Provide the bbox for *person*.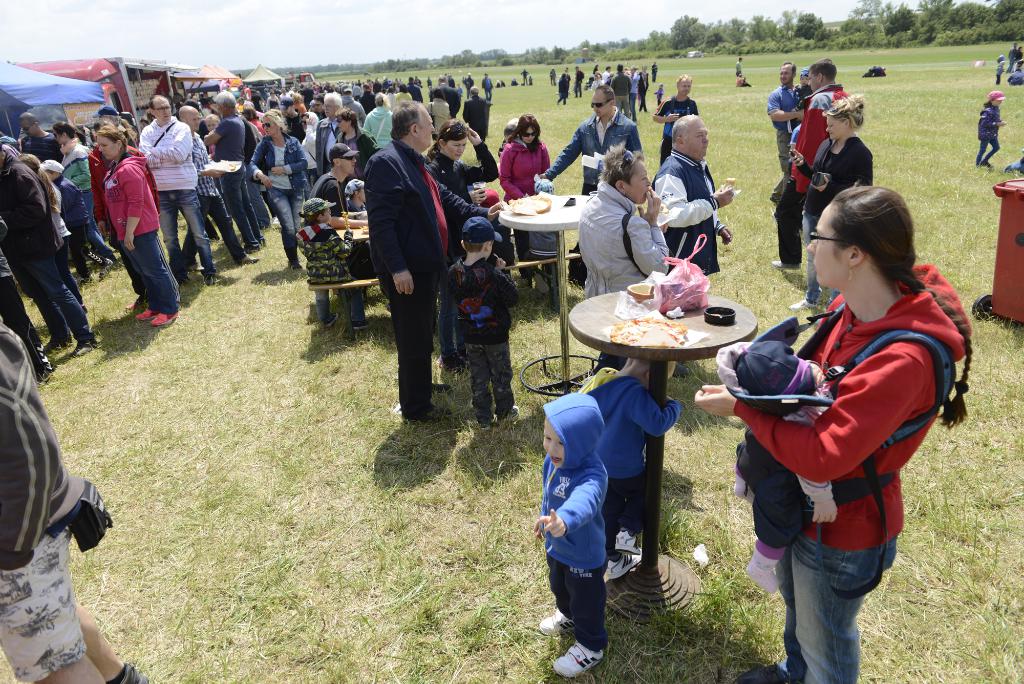
[left=35, top=152, right=102, bottom=282].
